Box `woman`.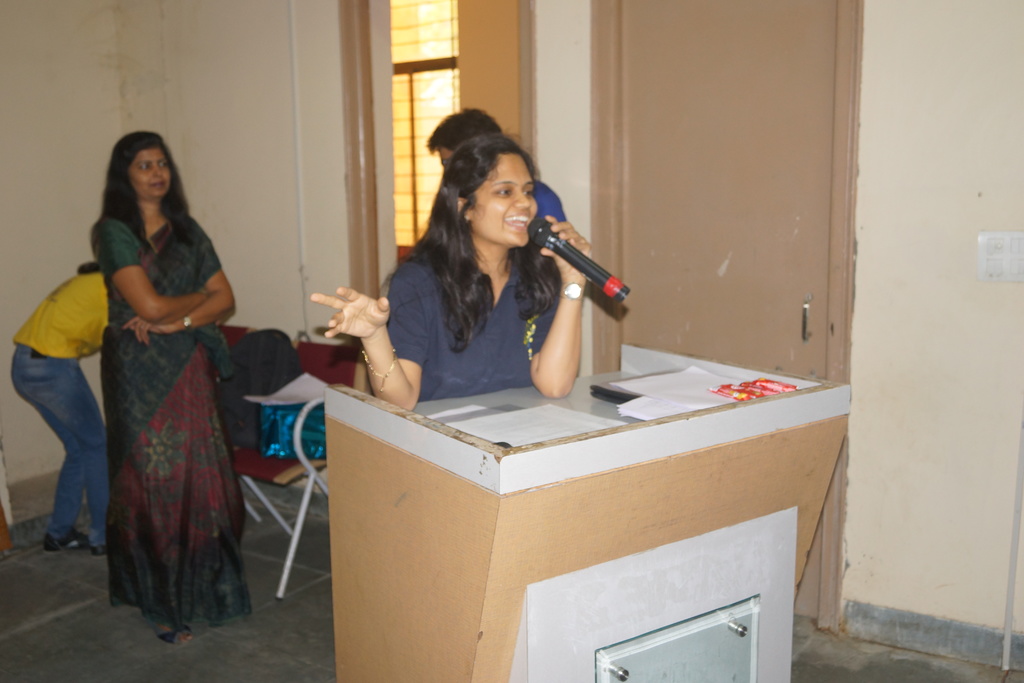
6:258:110:549.
